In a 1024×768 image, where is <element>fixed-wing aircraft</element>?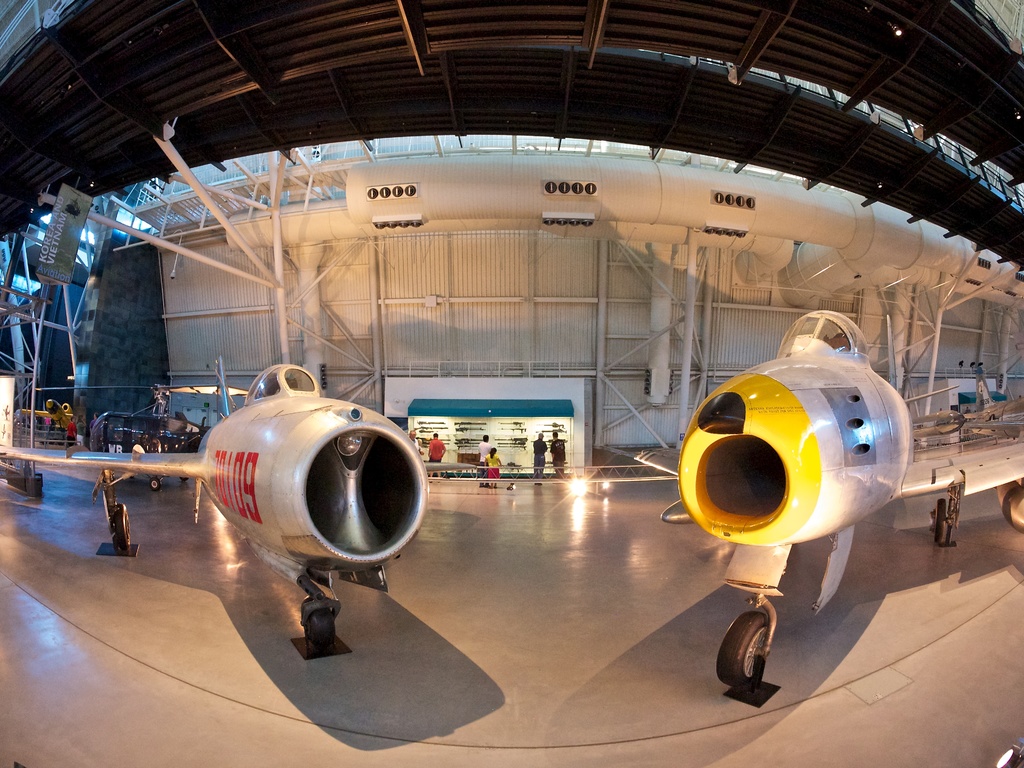
962/378/1023/423.
